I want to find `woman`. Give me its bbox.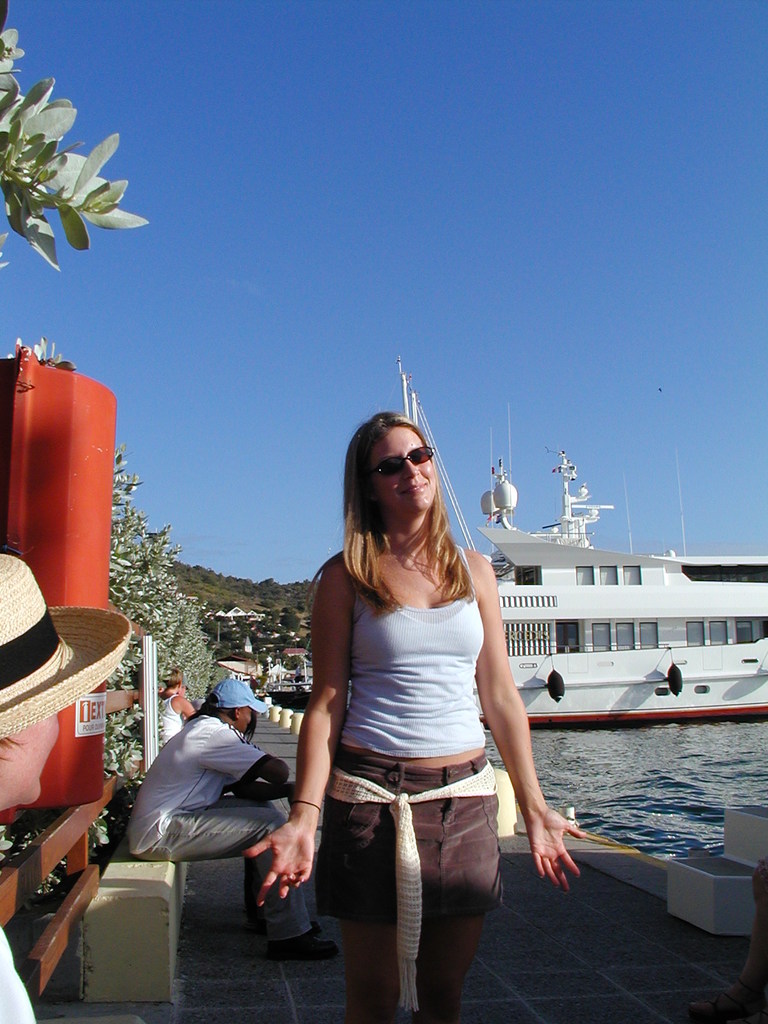
bbox=[163, 666, 195, 742].
